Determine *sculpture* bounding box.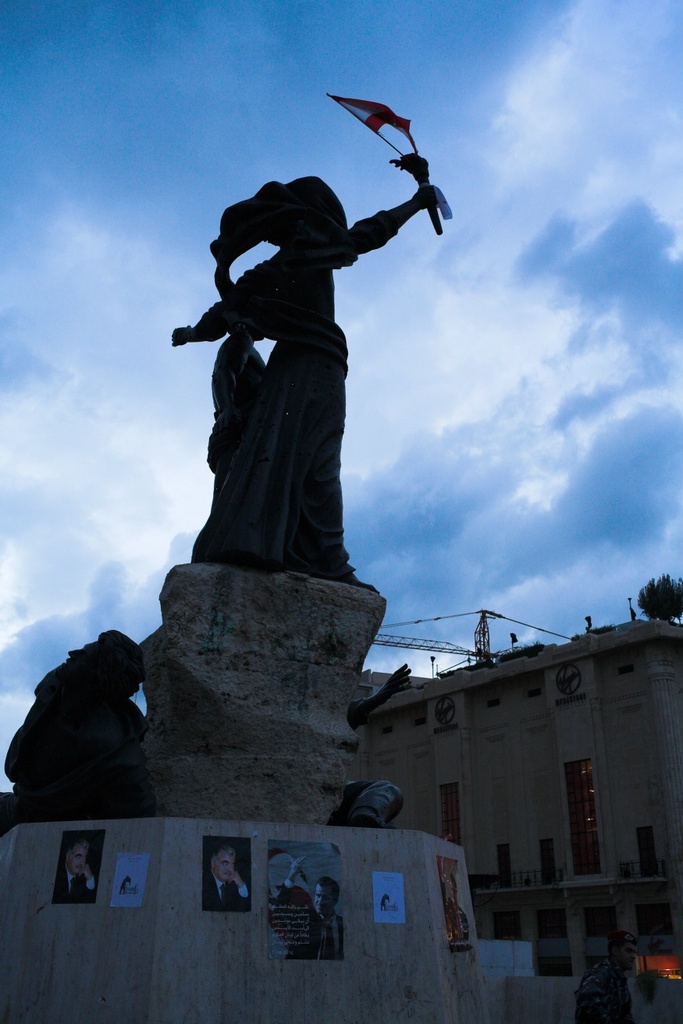
Determined: (172, 90, 453, 618).
